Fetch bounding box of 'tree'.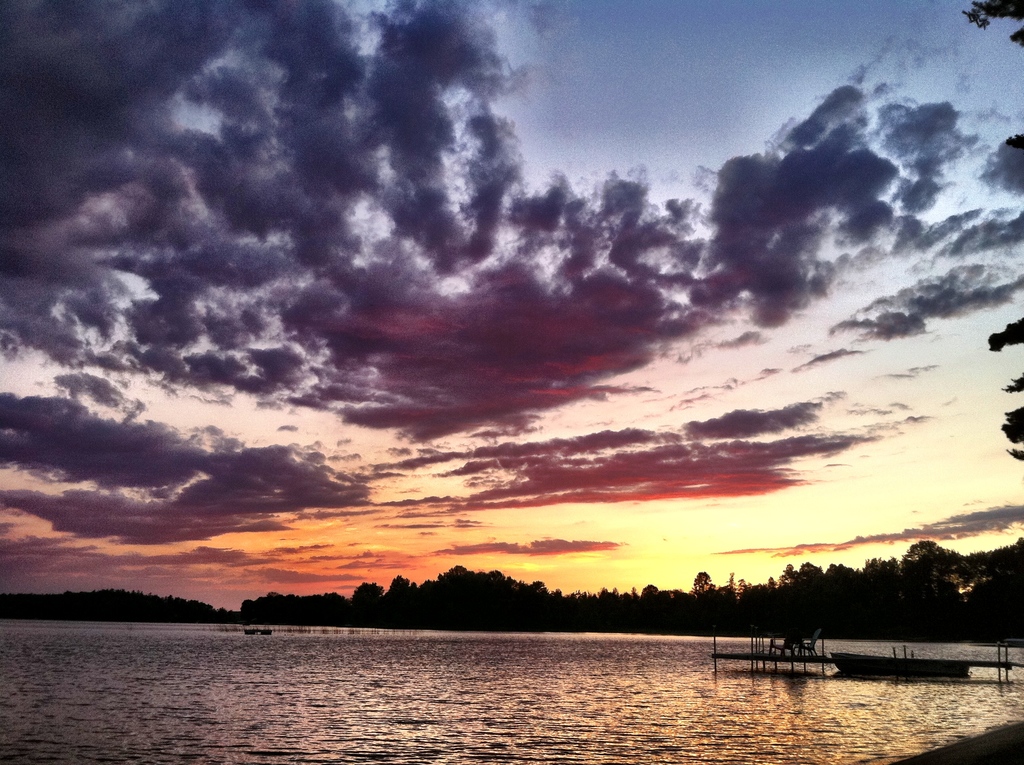
Bbox: (left=783, top=561, right=836, bottom=640).
